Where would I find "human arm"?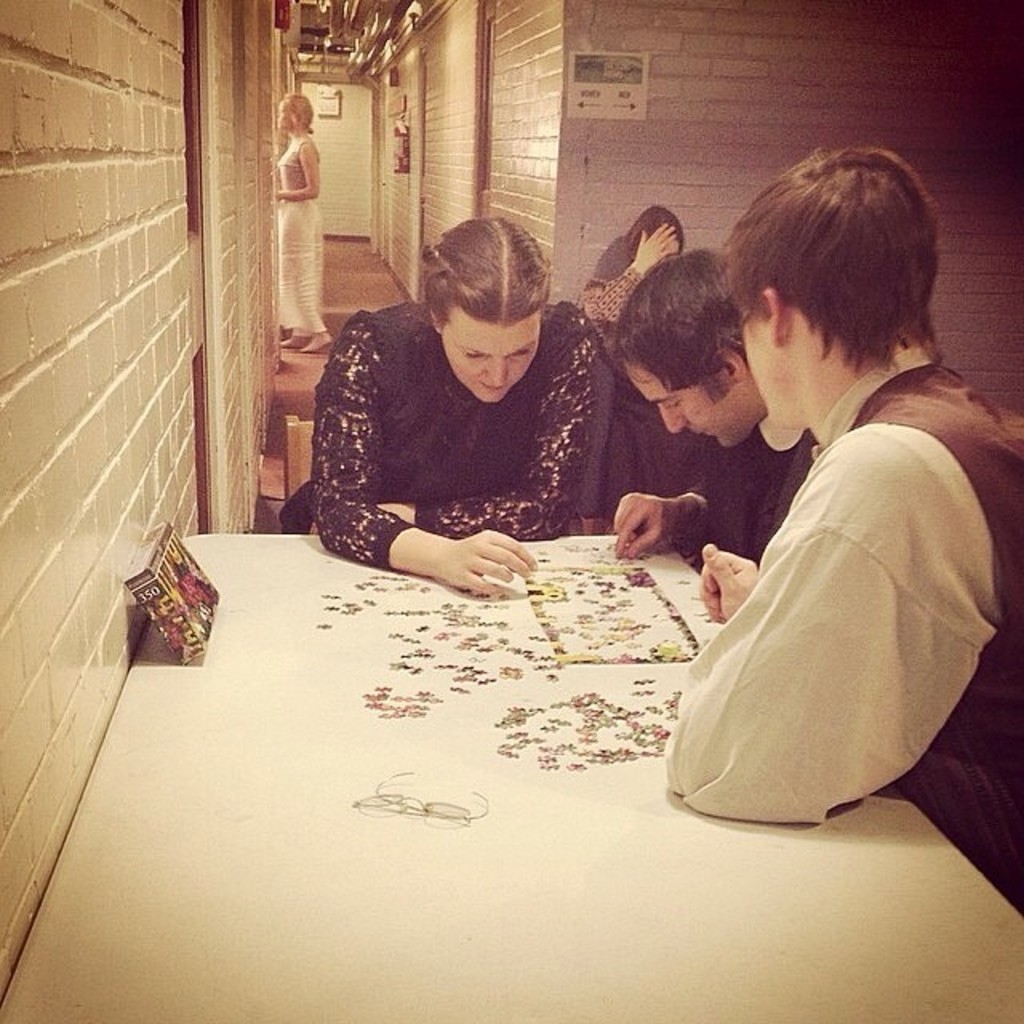
At box=[589, 216, 675, 330].
